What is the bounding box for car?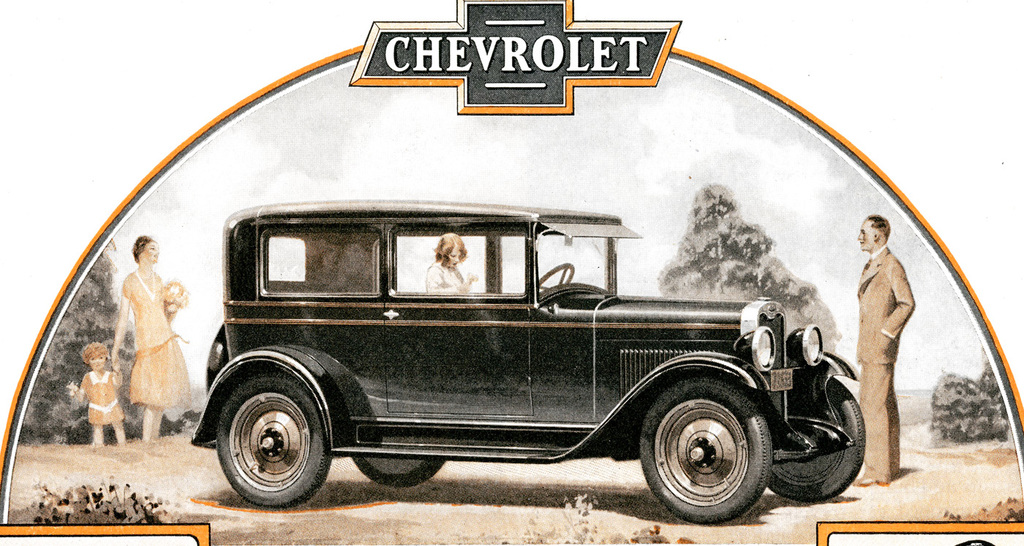
<box>189,199,865,527</box>.
